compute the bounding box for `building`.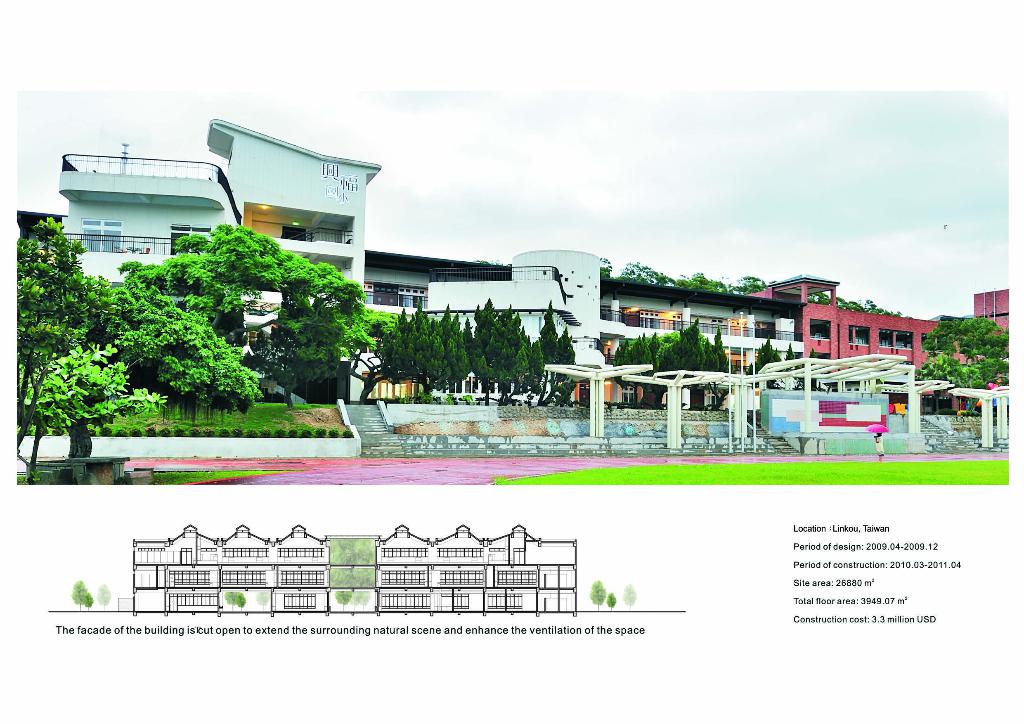
BBox(369, 526, 586, 619).
